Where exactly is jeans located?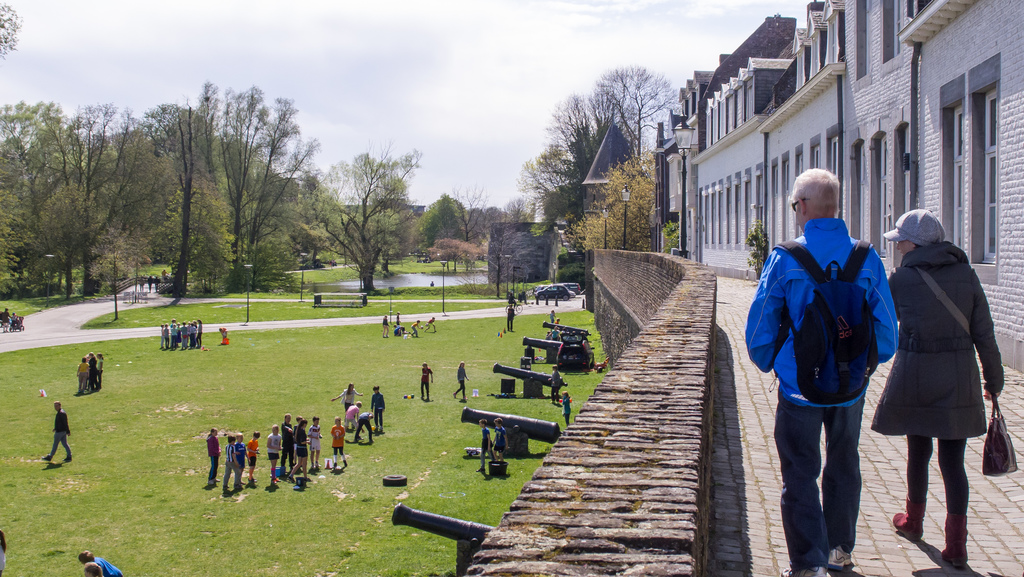
Its bounding box is <region>771, 396, 865, 571</region>.
